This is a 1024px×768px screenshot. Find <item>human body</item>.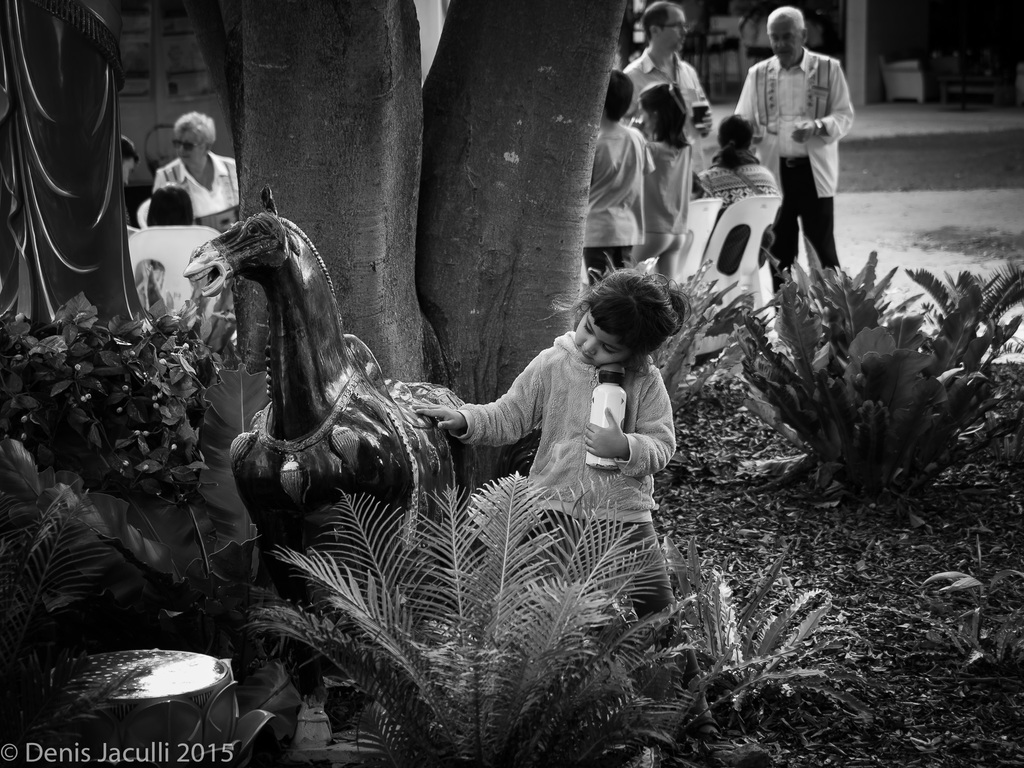
Bounding box: (x1=152, y1=152, x2=239, y2=237).
